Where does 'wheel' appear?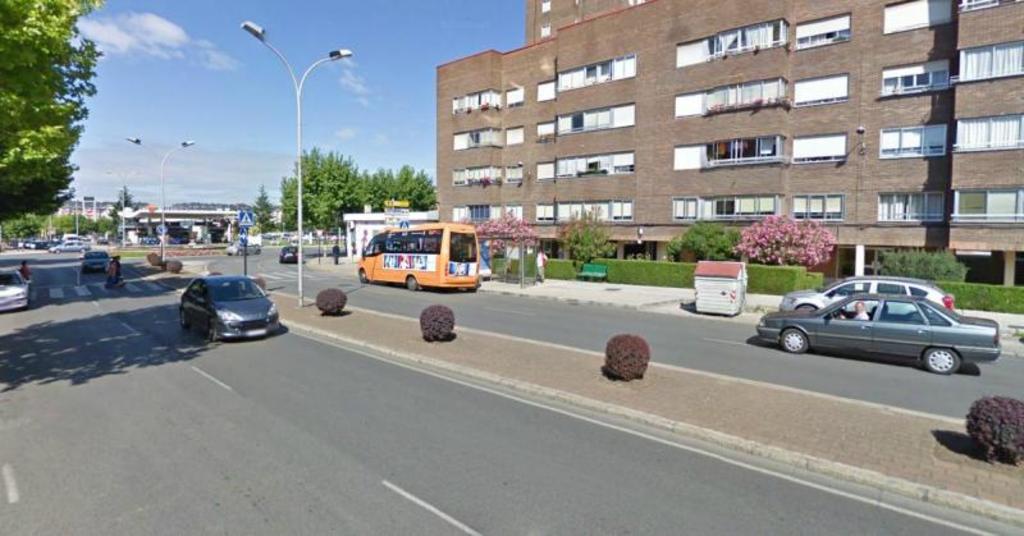
Appears at (x1=780, y1=327, x2=809, y2=354).
